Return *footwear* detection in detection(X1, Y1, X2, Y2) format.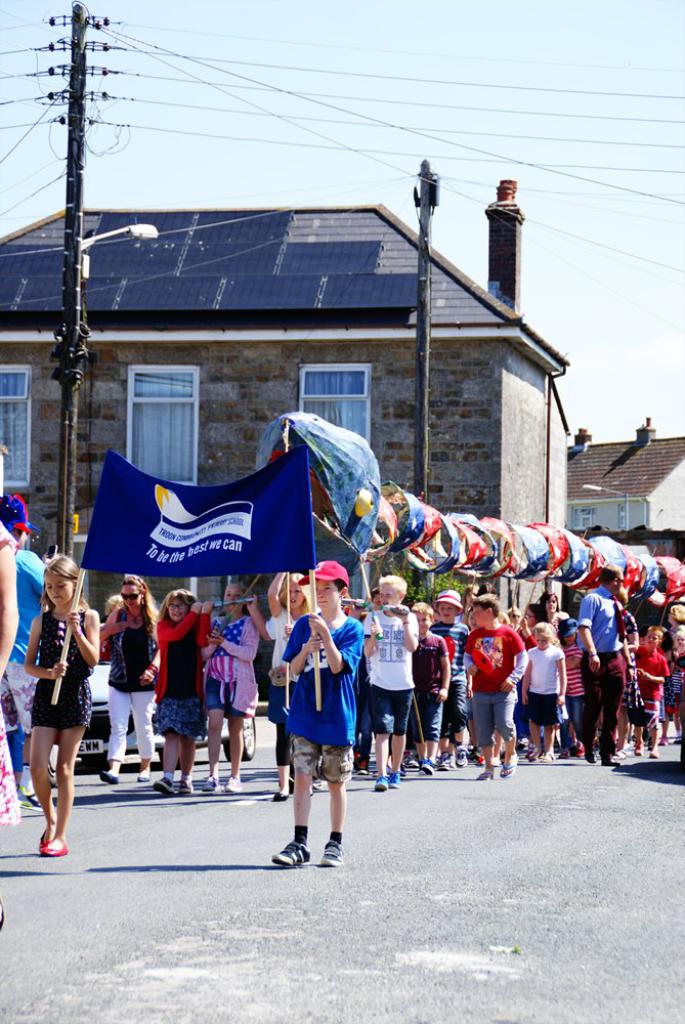
detection(651, 750, 660, 755).
